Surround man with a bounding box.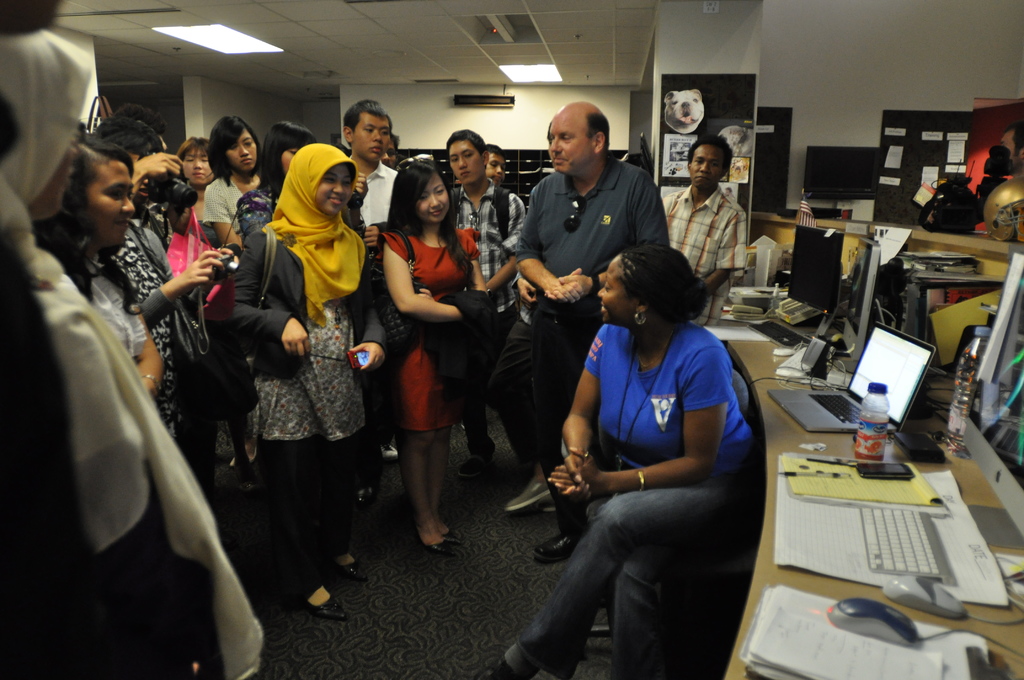
rect(343, 96, 403, 254).
